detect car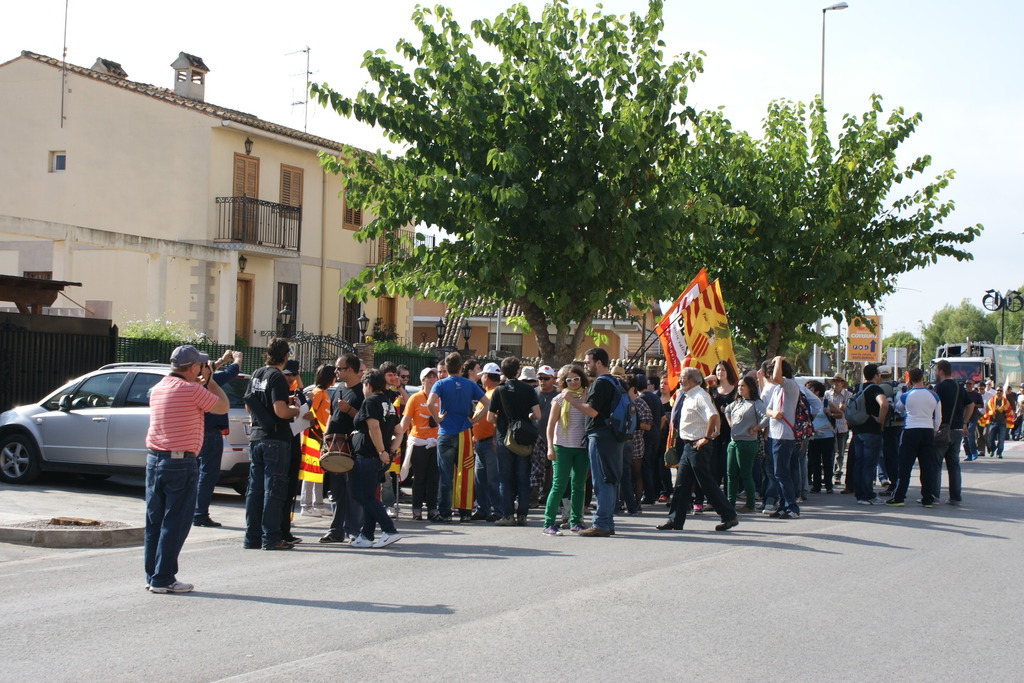
locate(304, 382, 419, 406)
